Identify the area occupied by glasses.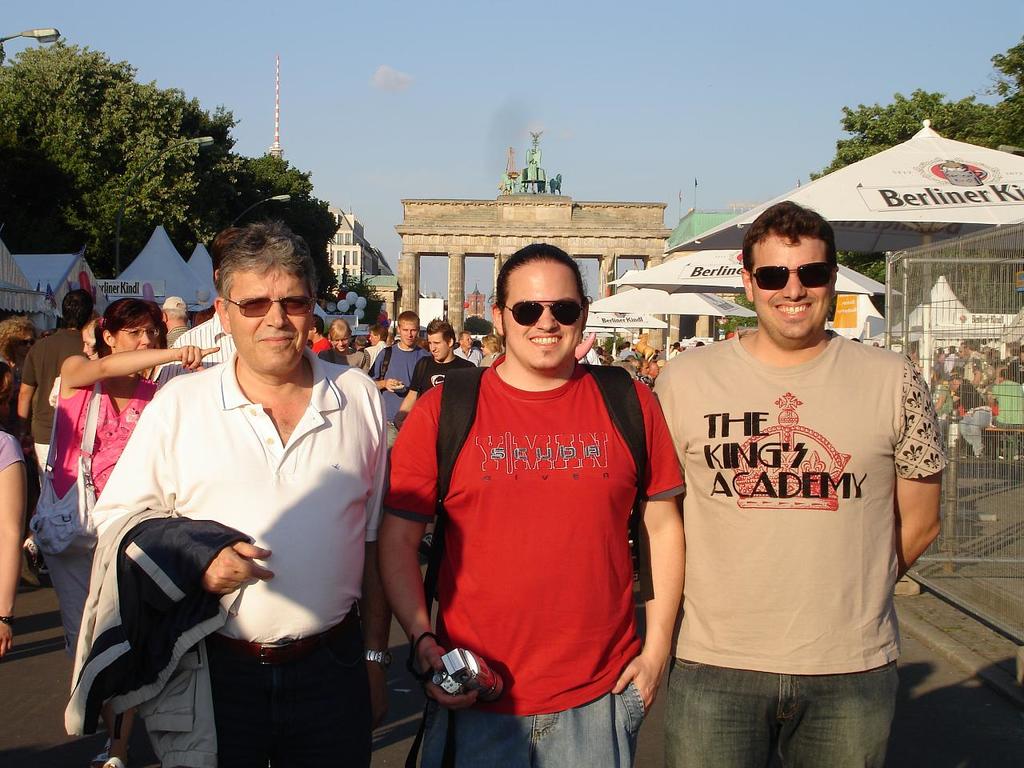
Area: left=205, top=287, right=322, bottom=335.
